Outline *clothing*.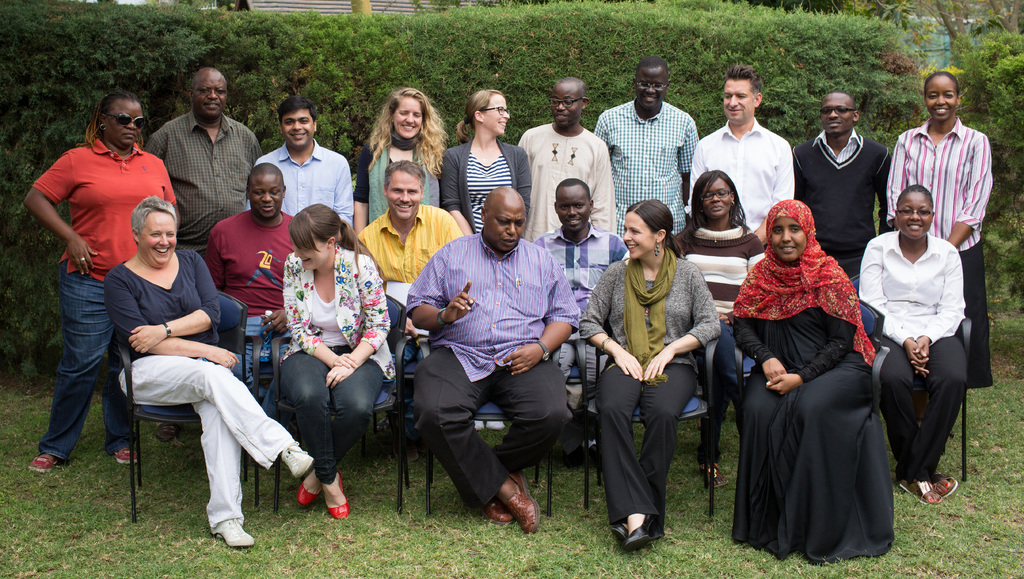
Outline: bbox=[99, 242, 295, 535].
